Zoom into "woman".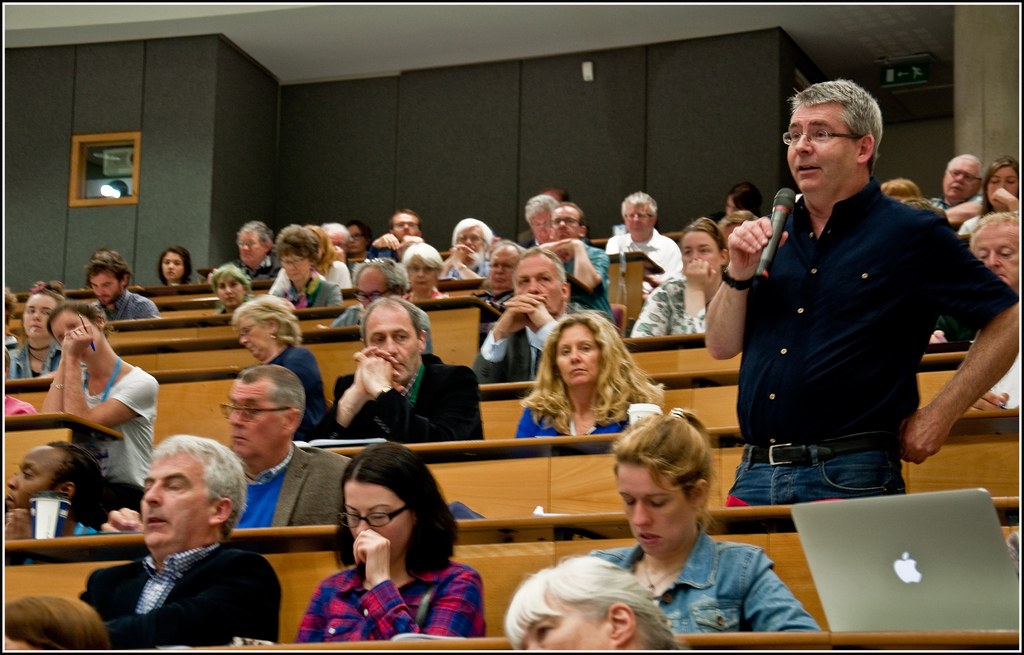
Zoom target: Rect(298, 451, 495, 651).
